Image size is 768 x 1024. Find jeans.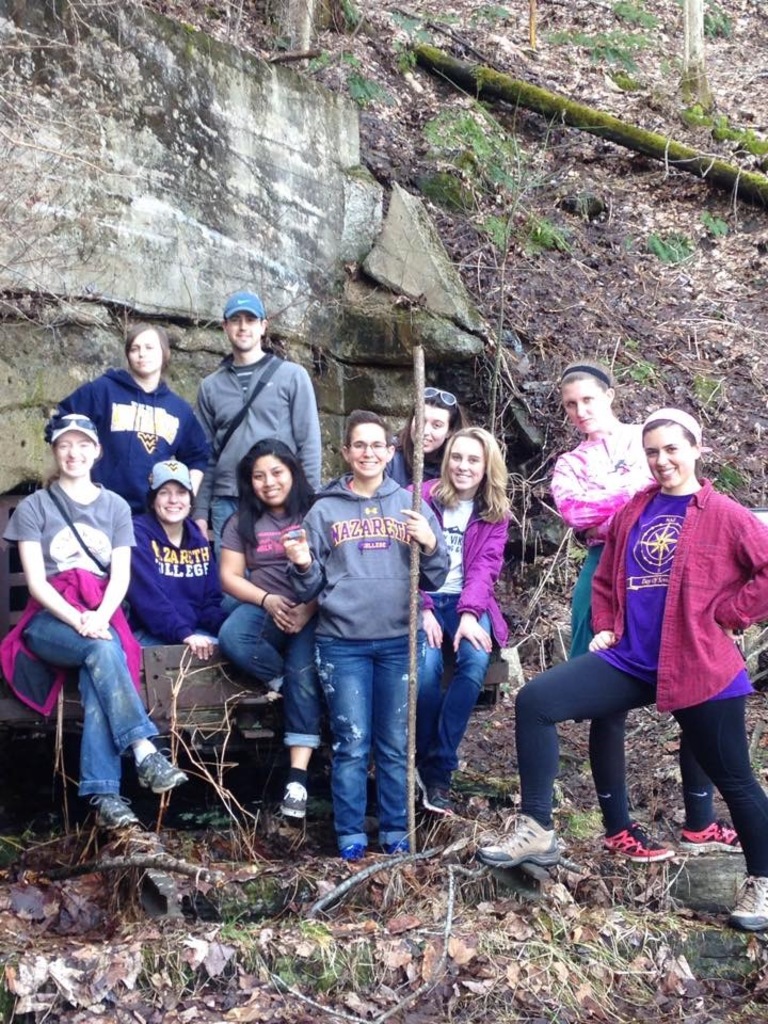
[220,599,322,767].
